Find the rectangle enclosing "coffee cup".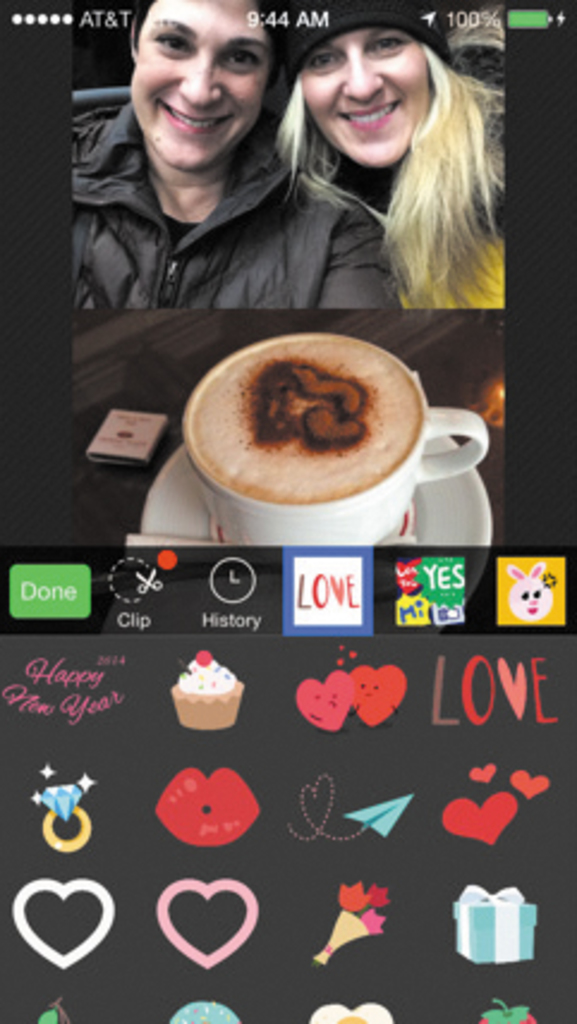
<region>182, 330, 486, 553</region>.
